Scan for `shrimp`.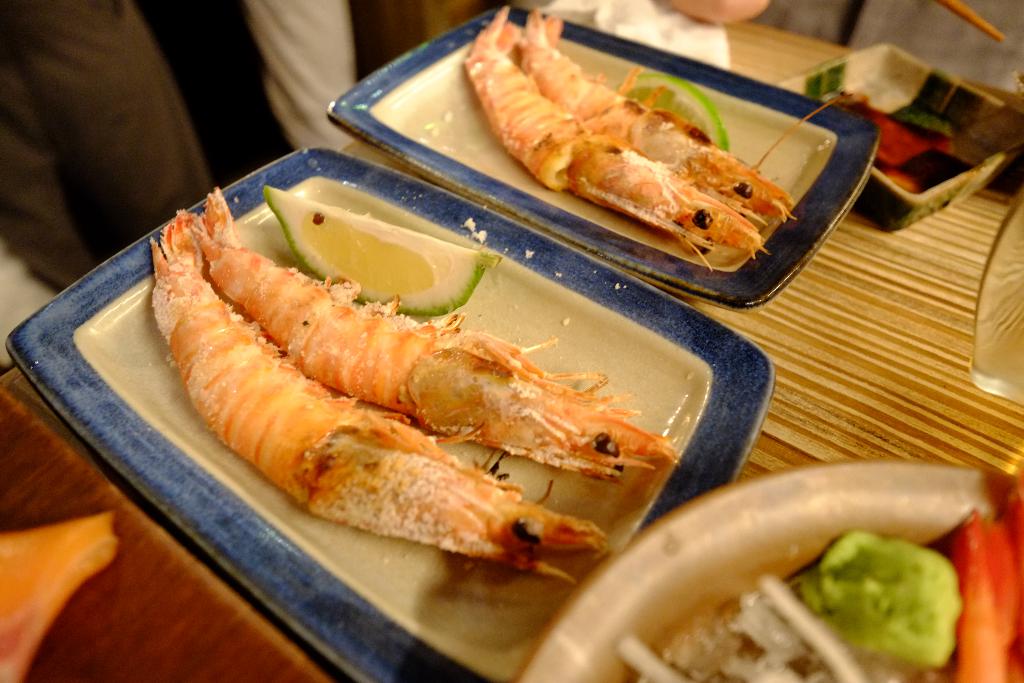
Scan result: pyautogui.locateOnScreen(189, 184, 676, 479).
